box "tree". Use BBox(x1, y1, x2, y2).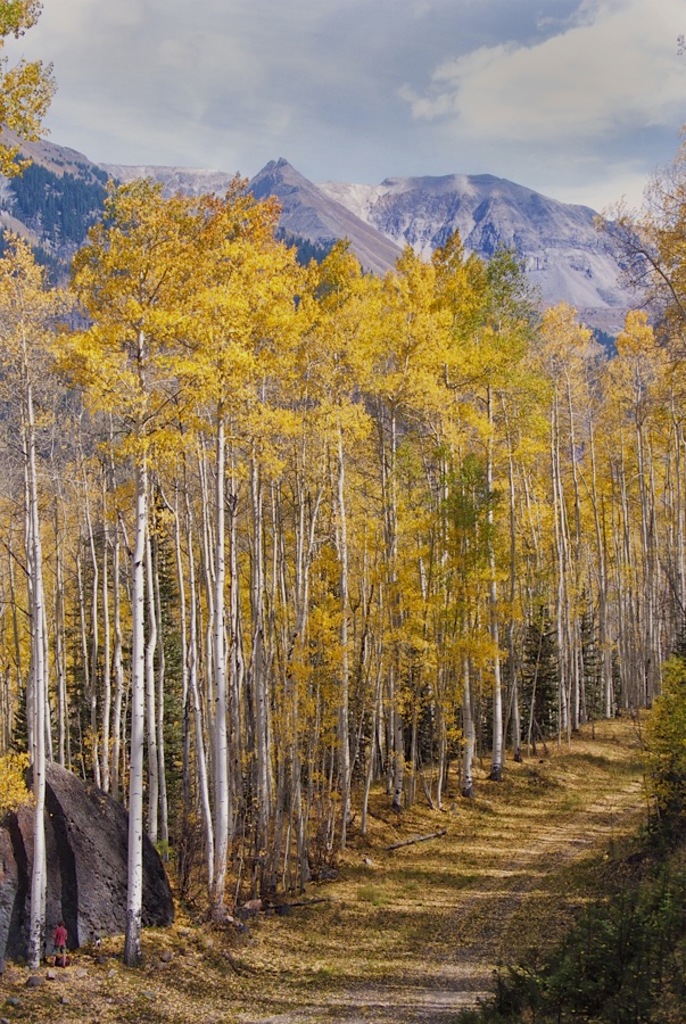
BBox(0, 0, 685, 972).
